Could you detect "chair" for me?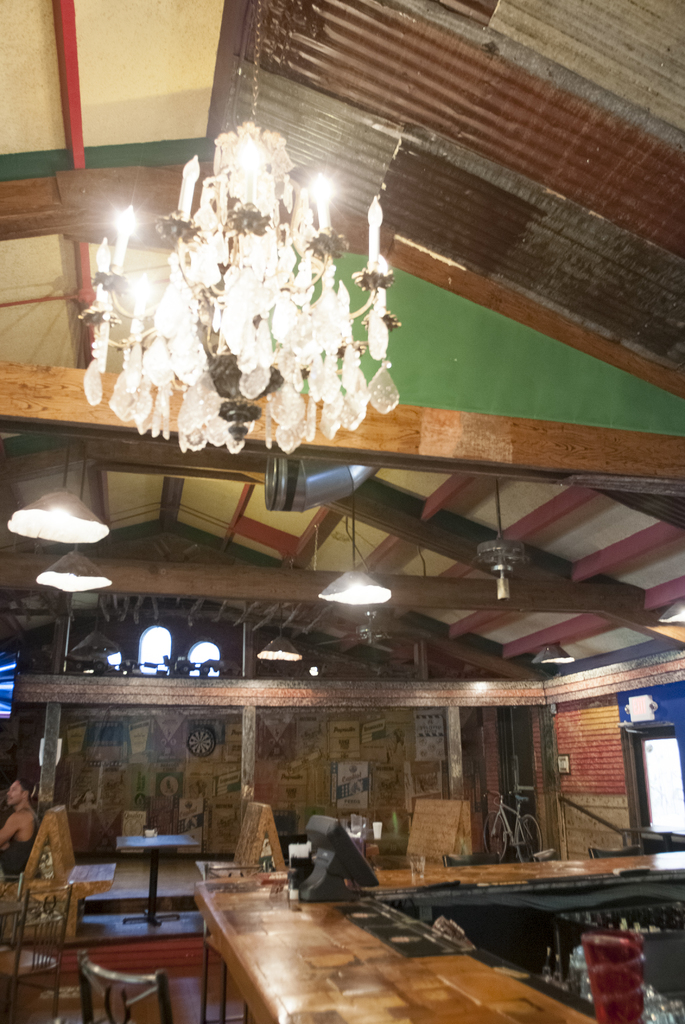
Detection result: [x1=443, y1=852, x2=501, y2=865].
